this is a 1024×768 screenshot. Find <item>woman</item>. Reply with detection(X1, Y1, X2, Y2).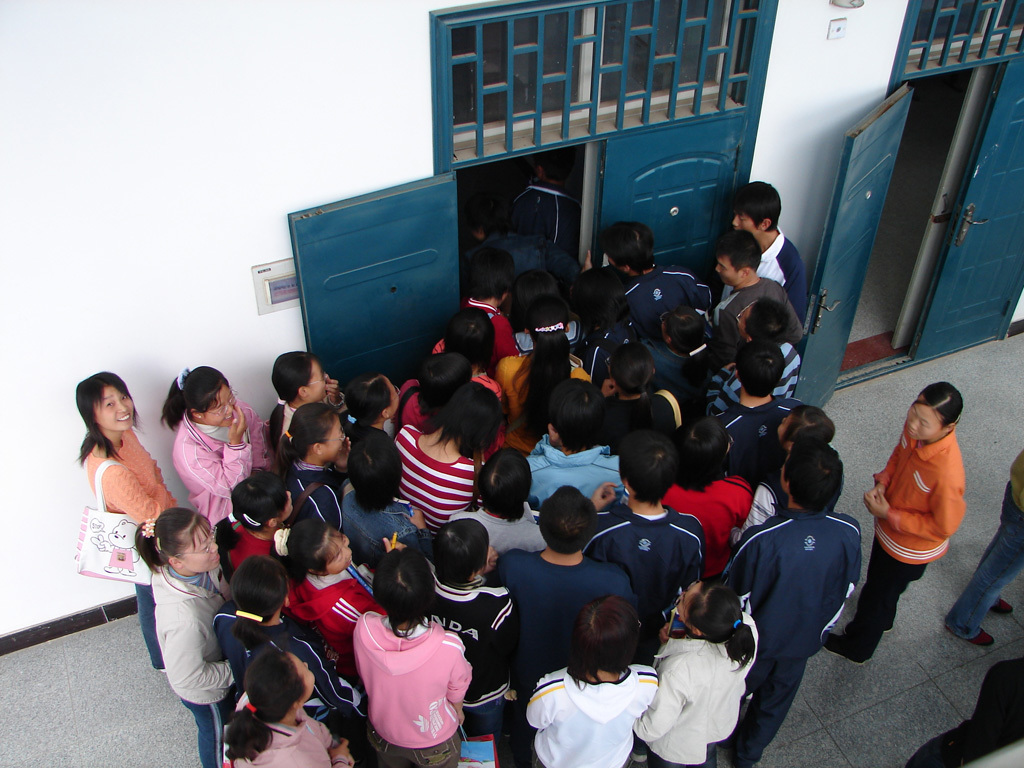
detection(159, 367, 277, 540).
